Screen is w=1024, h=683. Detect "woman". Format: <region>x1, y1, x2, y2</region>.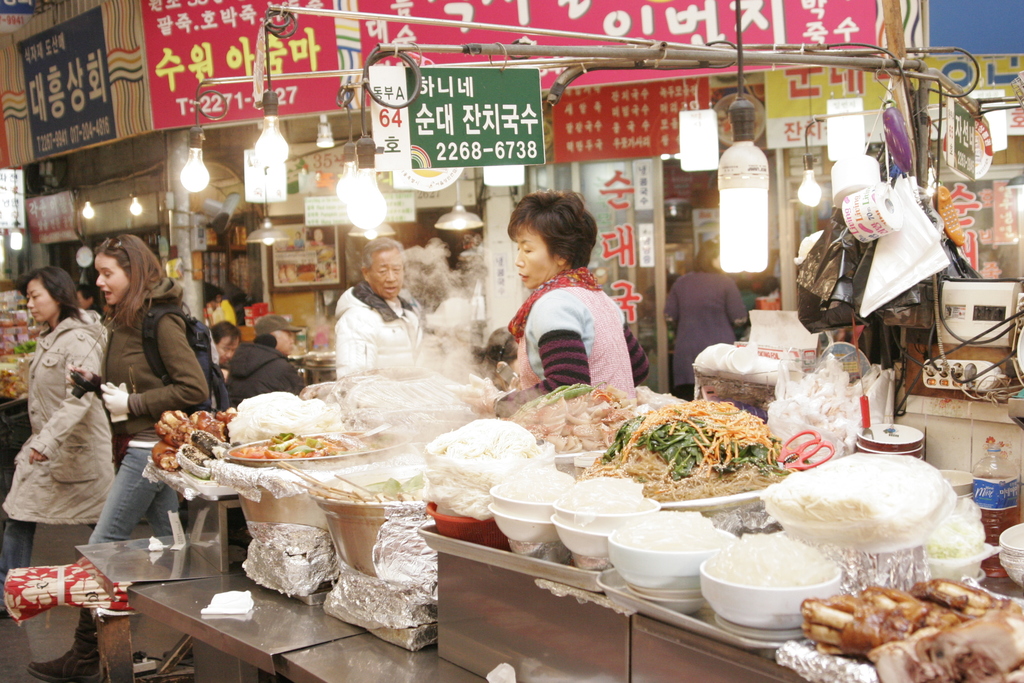
<region>30, 237, 211, 682</region>.
